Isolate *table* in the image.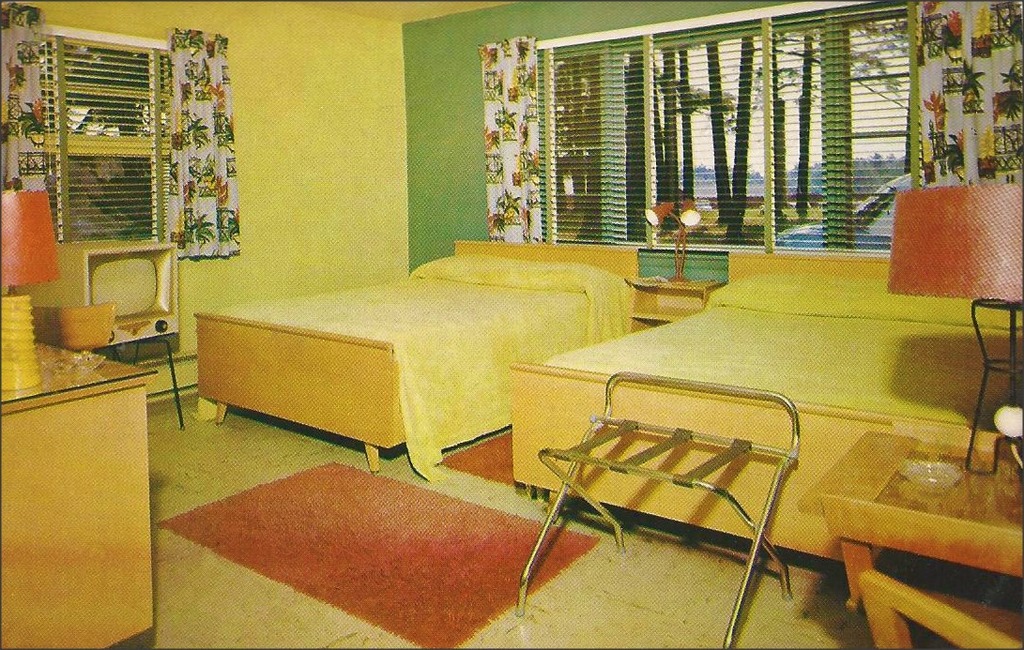
Isolated region: Rect(1, 330, 160, 649).
